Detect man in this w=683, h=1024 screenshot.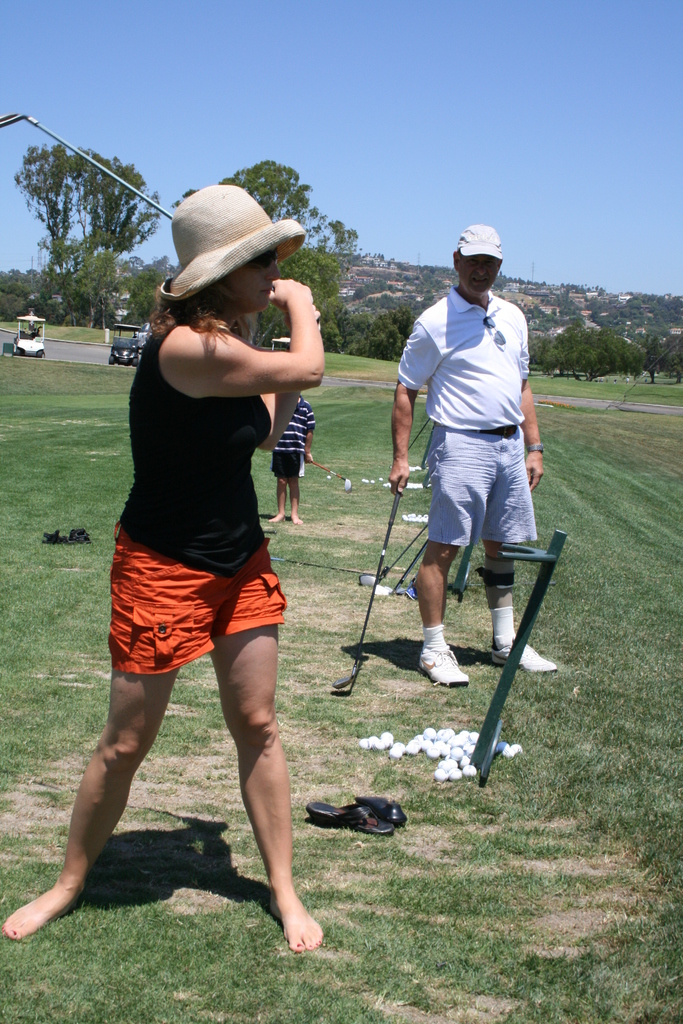
Detection: (left=389, top=225, right=559, bottom=685).
